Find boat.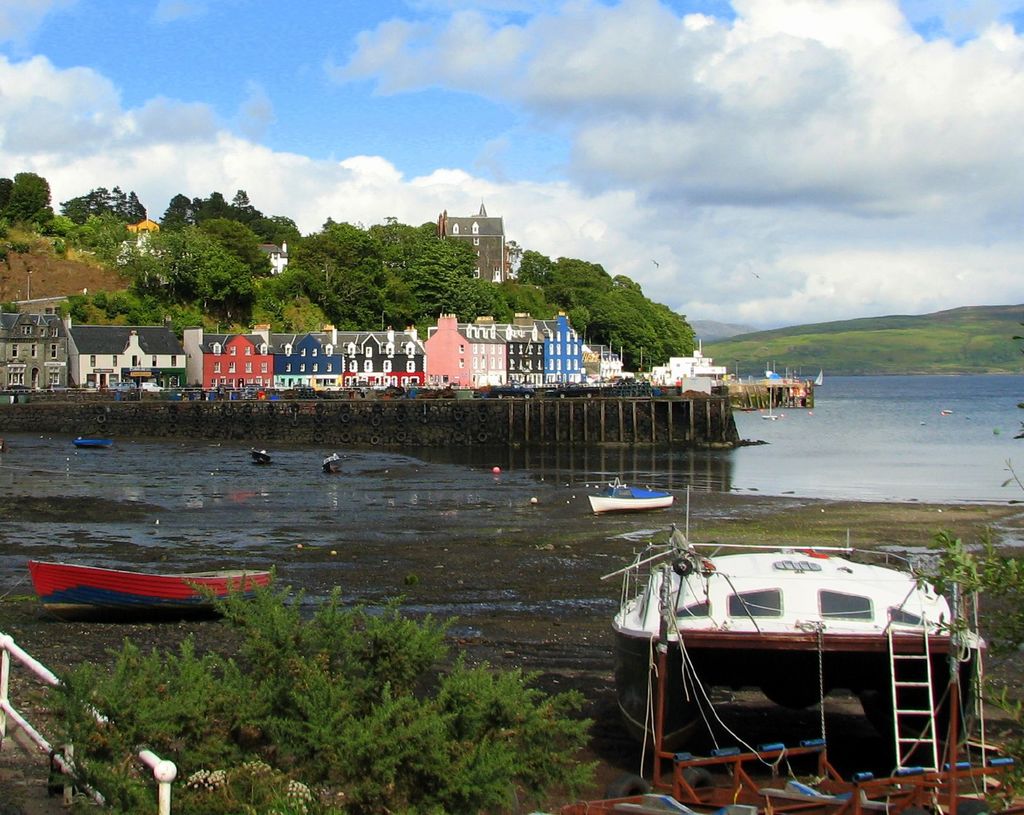
BBox(31, 559, 280, 620).
